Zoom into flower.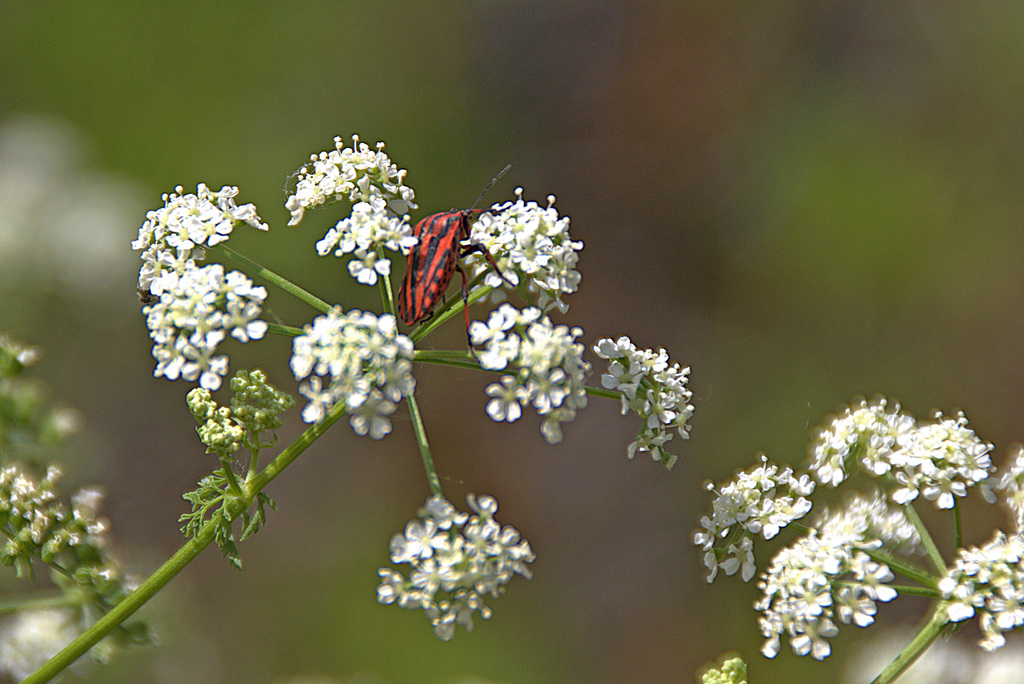
Zoom target: [left=899, top=410, right=992, bottom=507].
